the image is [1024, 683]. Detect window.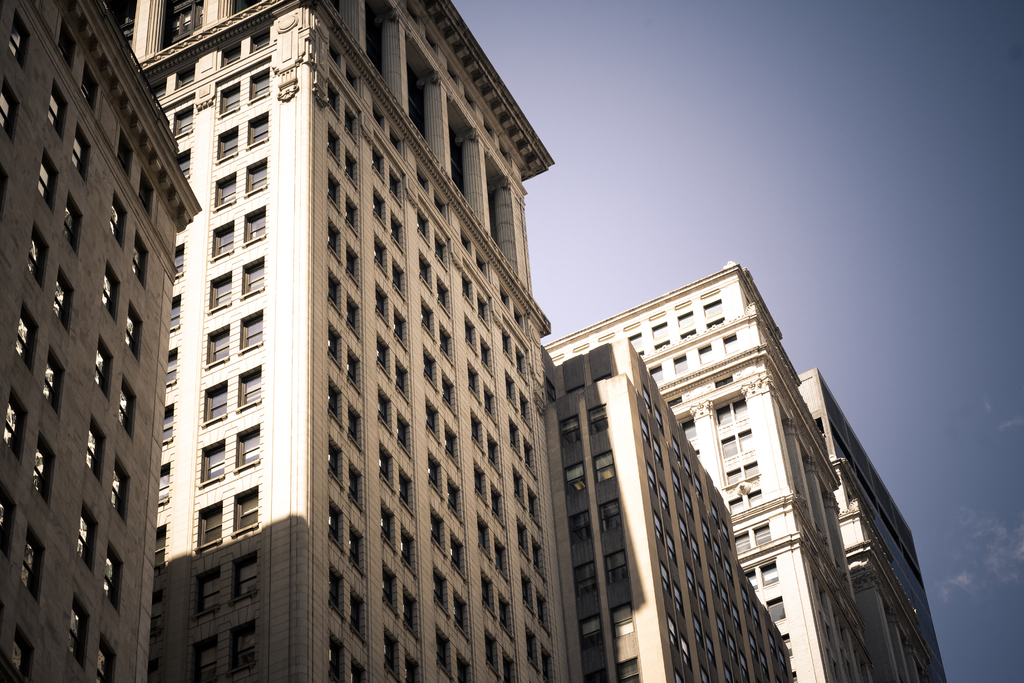
Detection: l=93, t=261, r=126, b=317.
